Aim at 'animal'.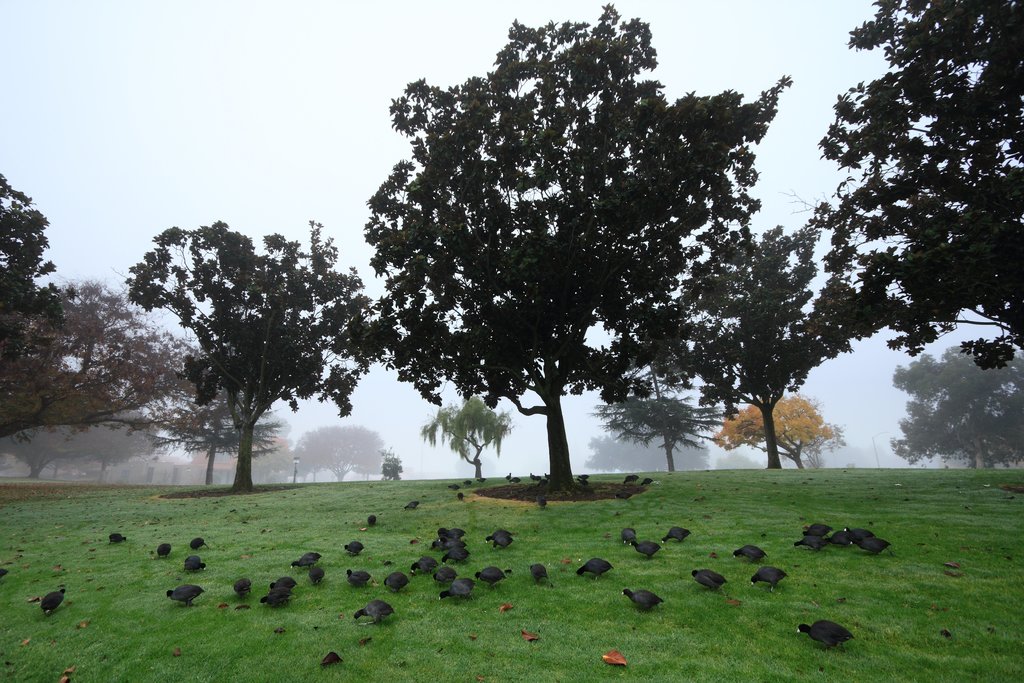
Aimed at l=527, t=561, r=550, b=586.
